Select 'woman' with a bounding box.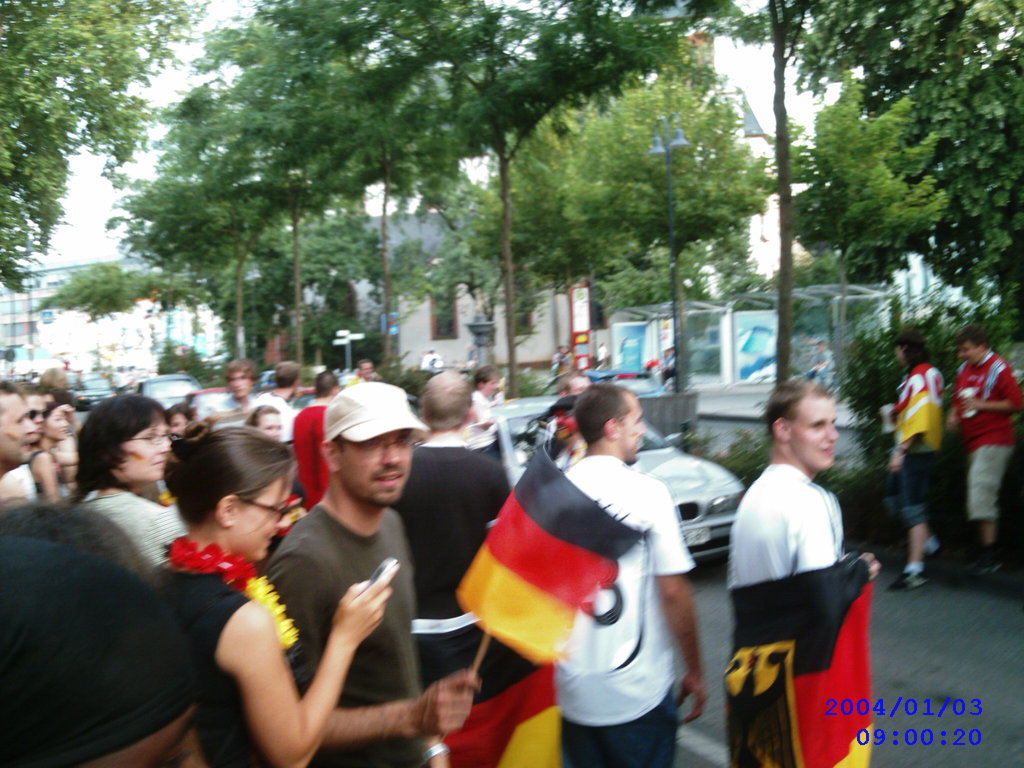
[240, 403, 305, 550].
